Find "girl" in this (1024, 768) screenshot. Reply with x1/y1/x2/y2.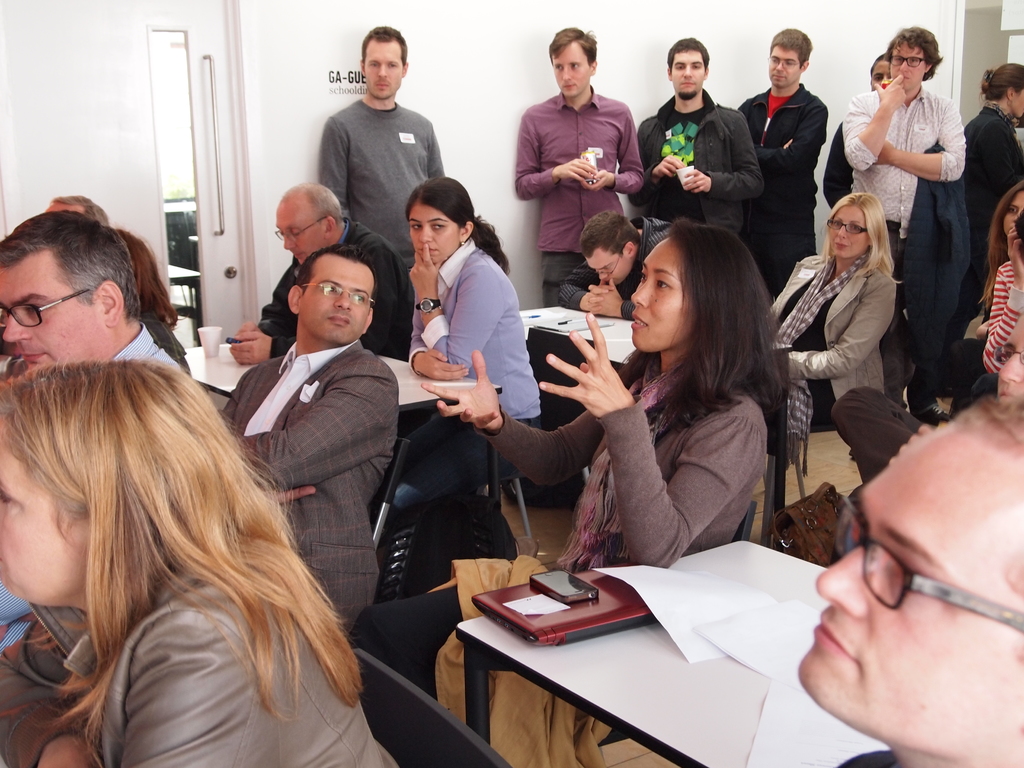
767/195/895/460.
